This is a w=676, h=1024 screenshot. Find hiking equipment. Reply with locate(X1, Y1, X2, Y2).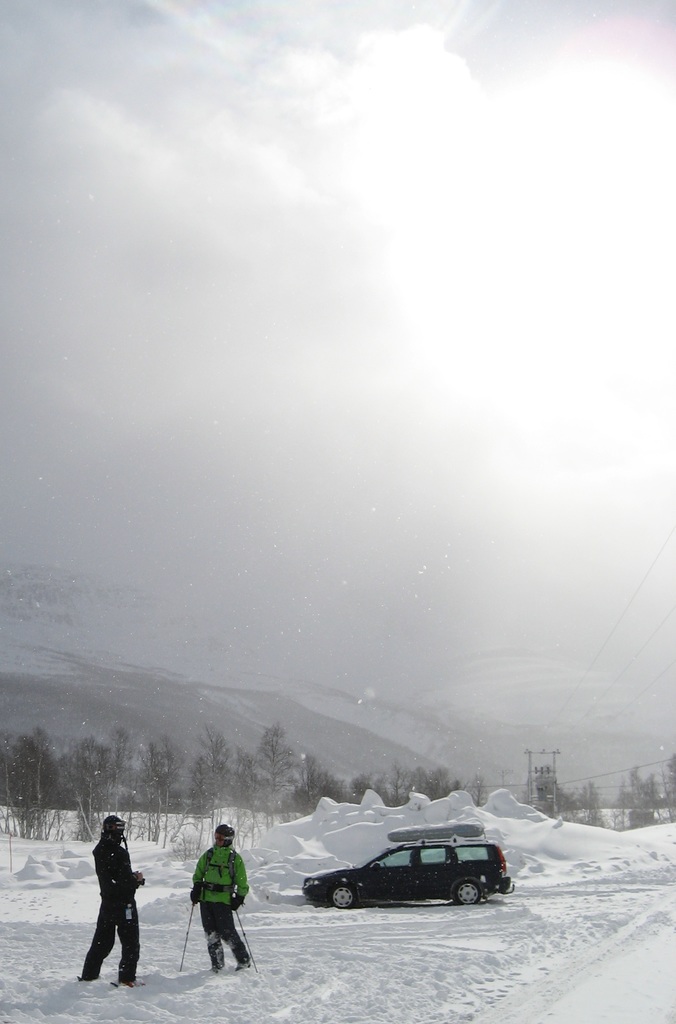
locate(215, 822, 234, 845).
